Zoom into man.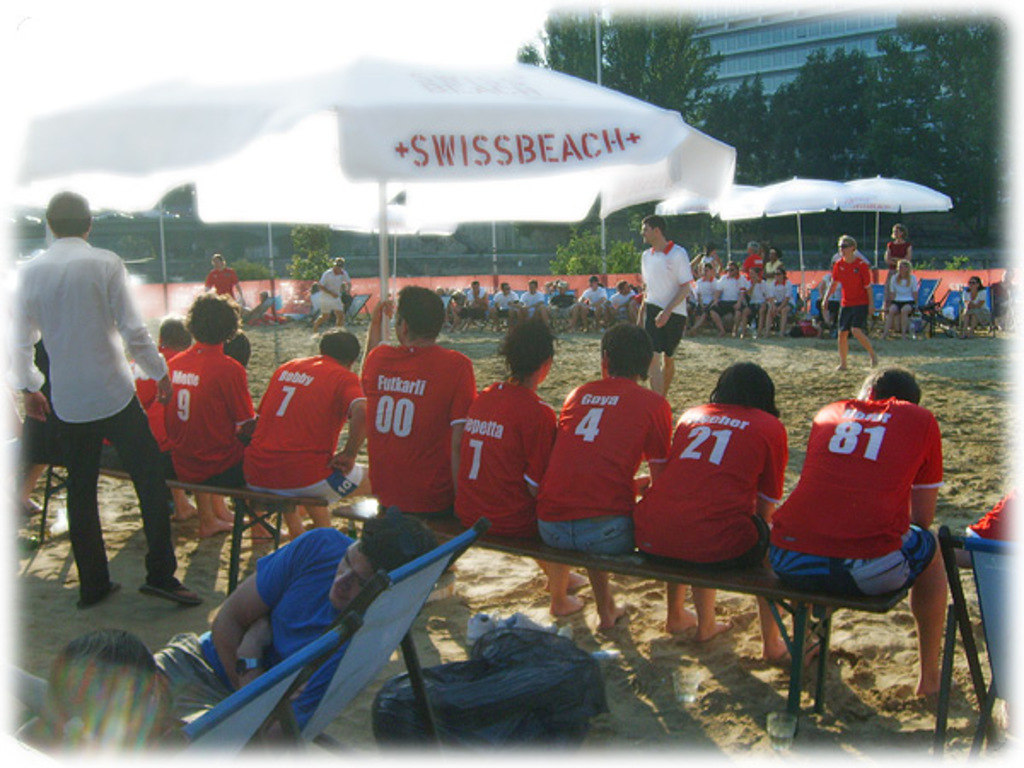
Zoom target: left=531, top=319, right=700, bottom=630.
